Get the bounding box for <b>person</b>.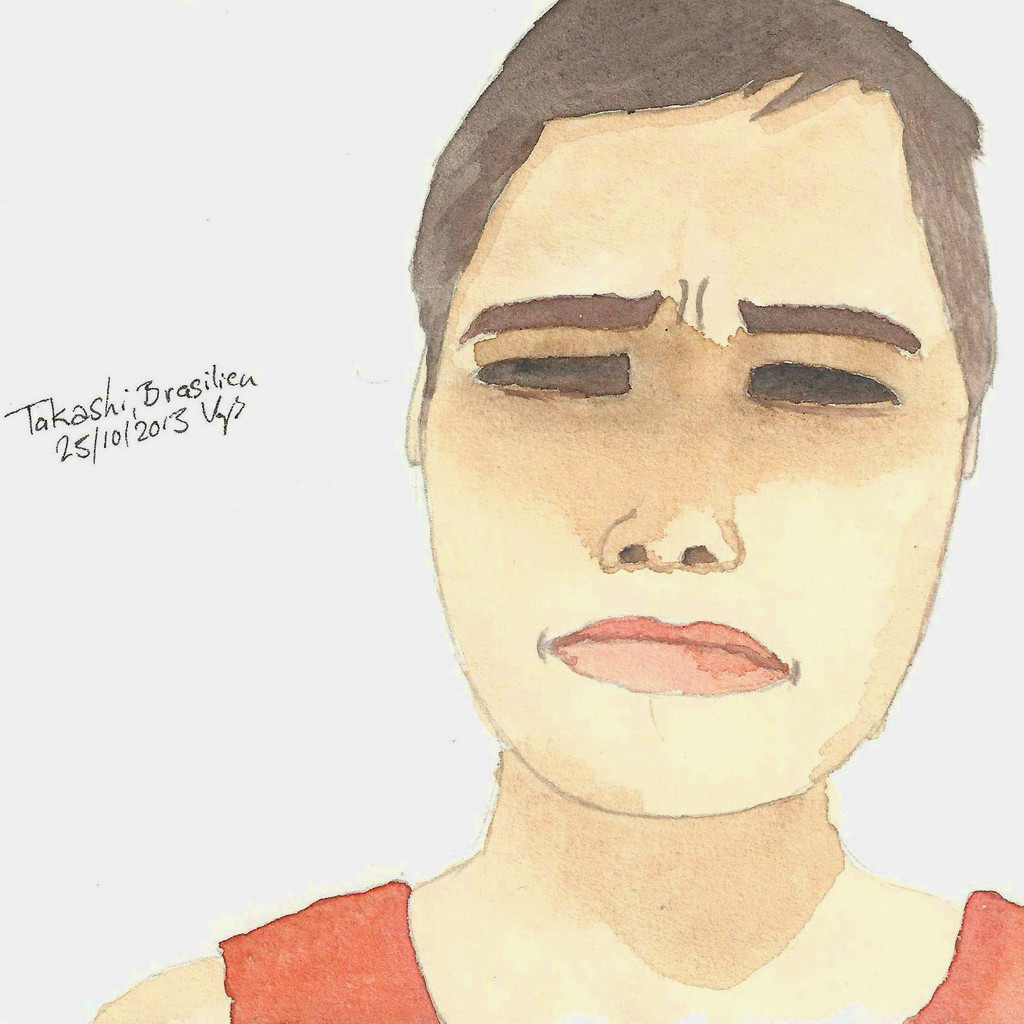
[x1=84, y1=0, x2=1023, y2=1023].
